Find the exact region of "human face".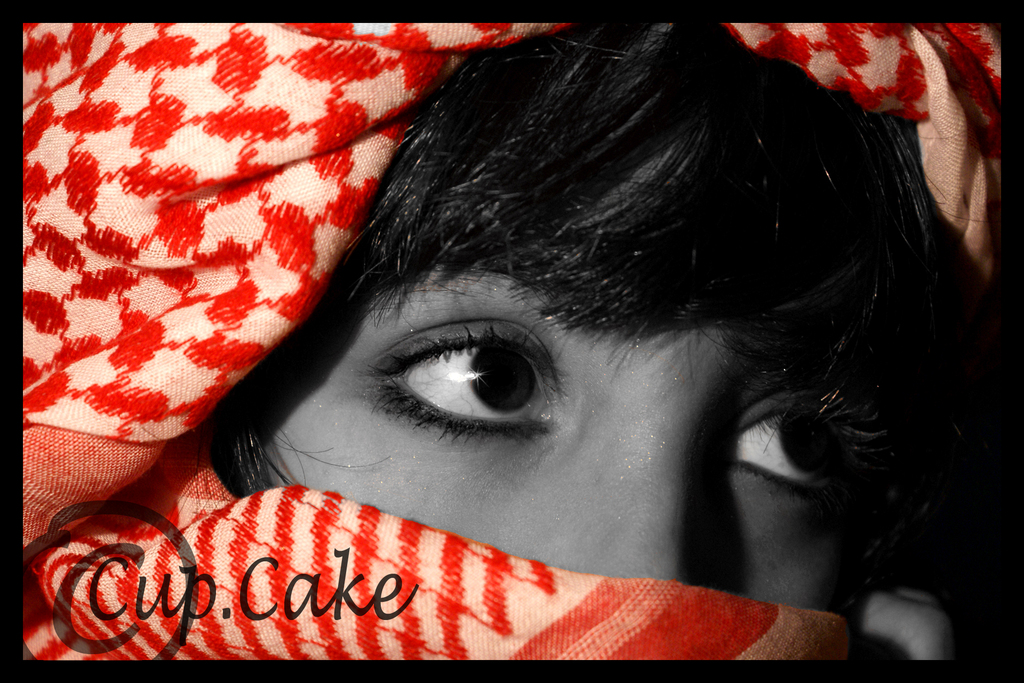
Exact region: [224,160,892,599].
